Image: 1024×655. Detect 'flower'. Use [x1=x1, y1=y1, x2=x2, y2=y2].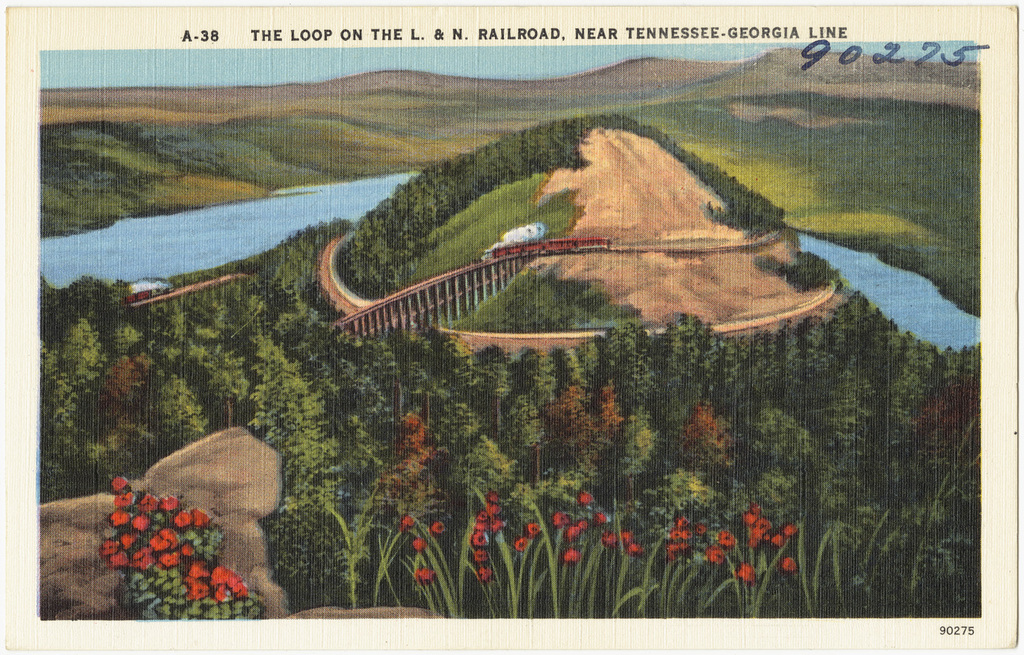
[x1=603, y1=529, x2=610, y2=546].
